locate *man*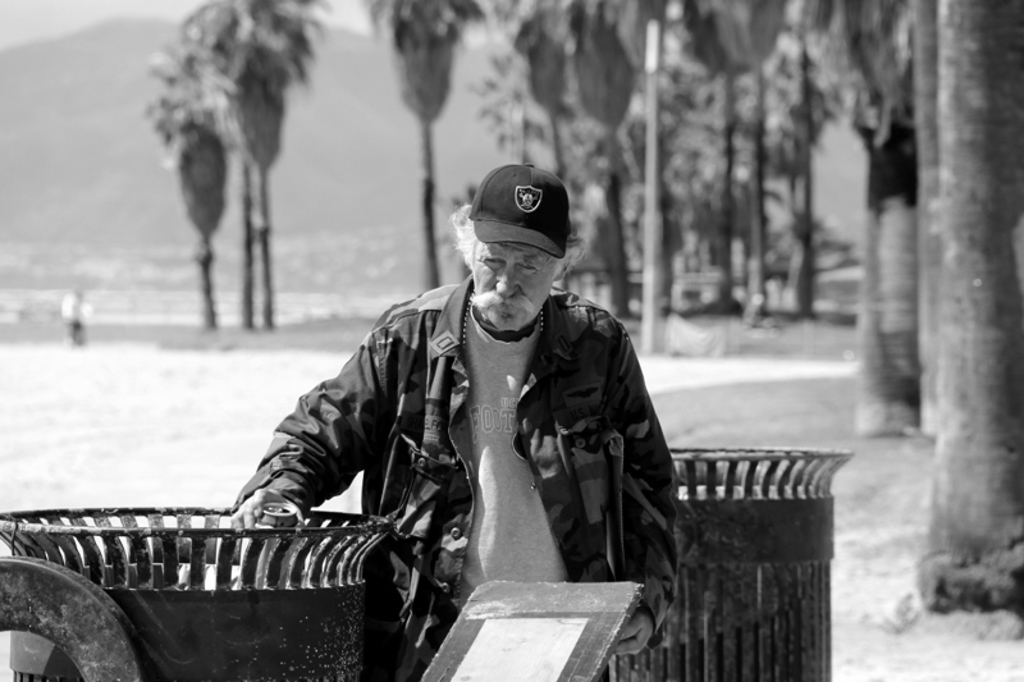
[227, 175, 689, 681]
